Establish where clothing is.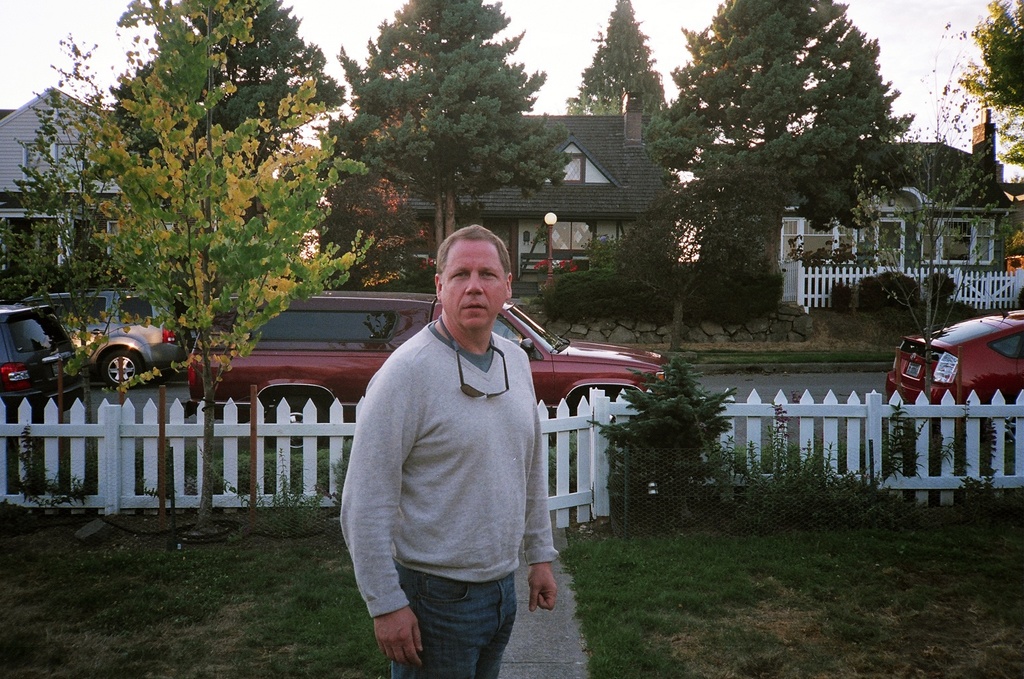
Established at x1=355 y1=274 x2=560 y2=652.
